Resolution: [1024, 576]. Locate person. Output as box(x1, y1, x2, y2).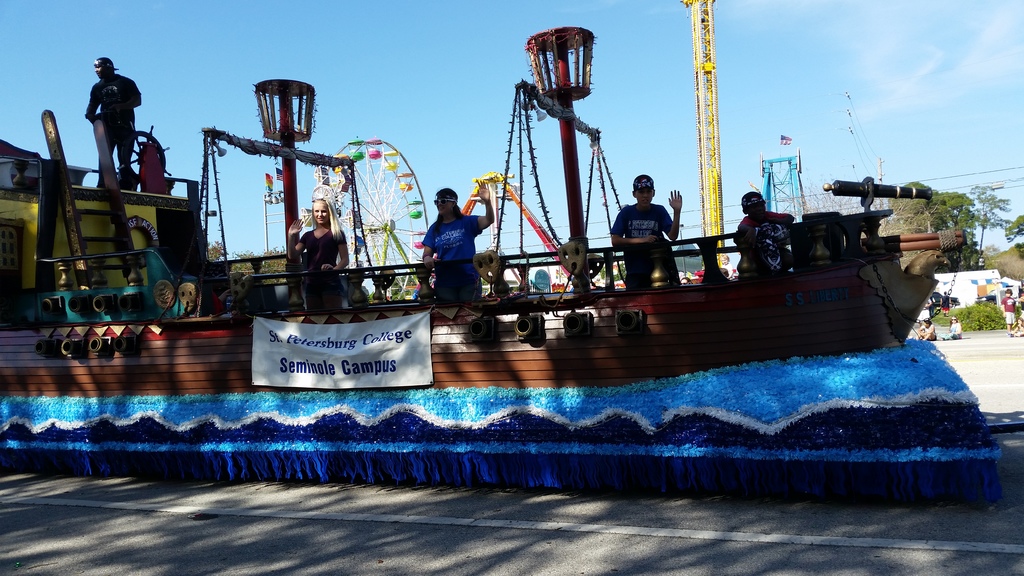
box(951, 313, 971, 345).
